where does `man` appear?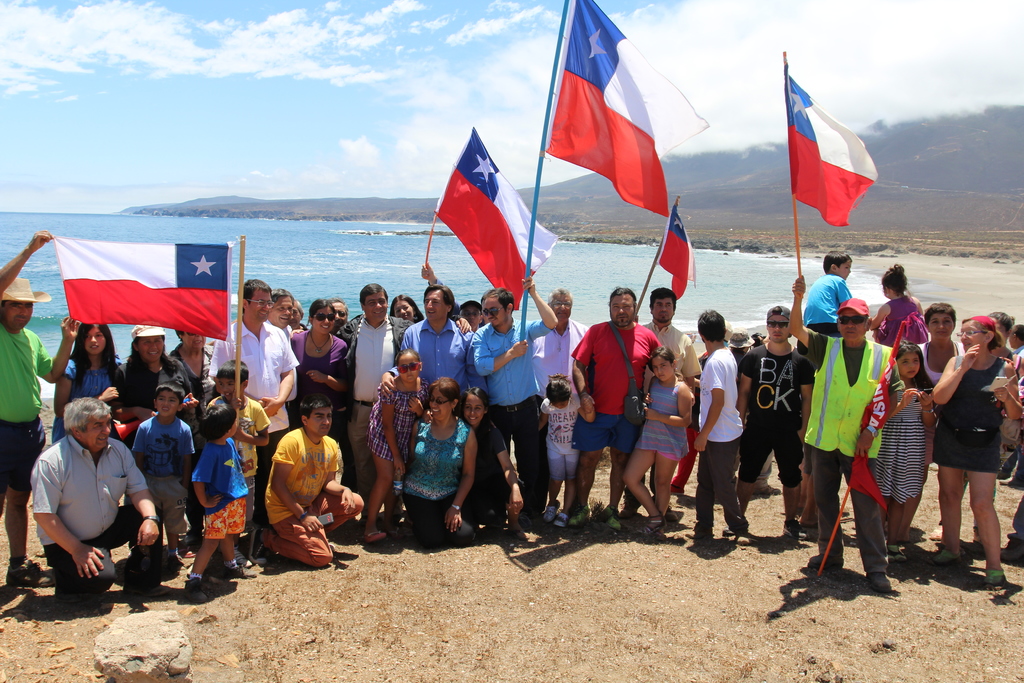
Appears at 265:287:296:345.
